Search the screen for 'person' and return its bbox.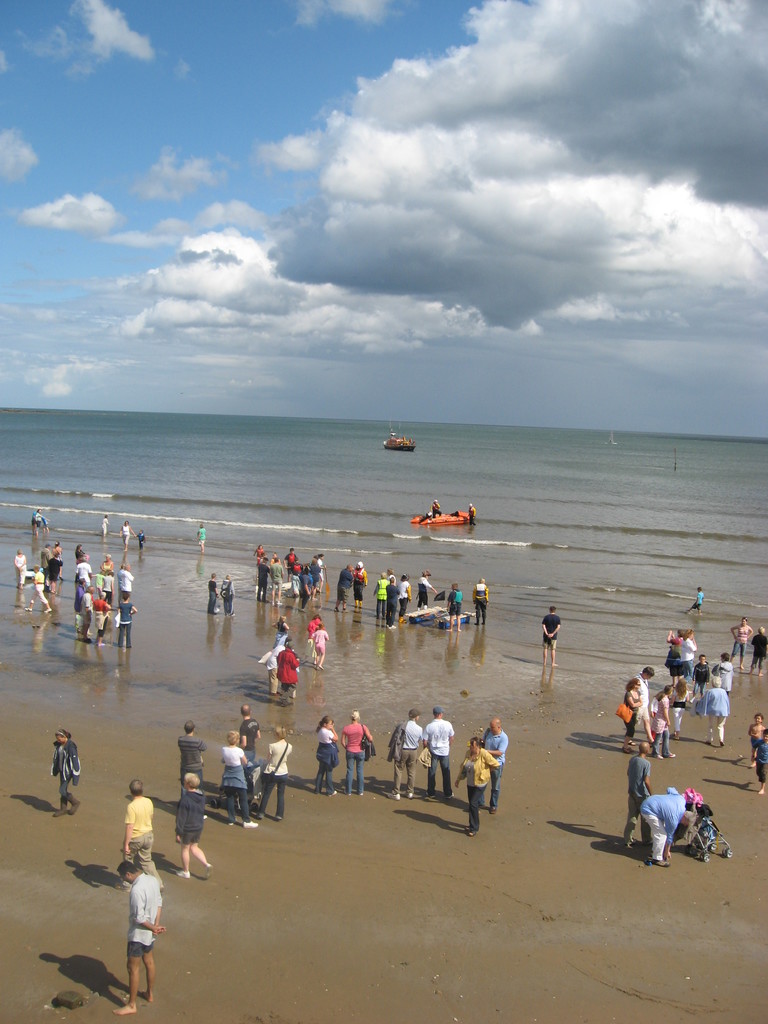
Found: bbox=(701, 680, 728, 752).
